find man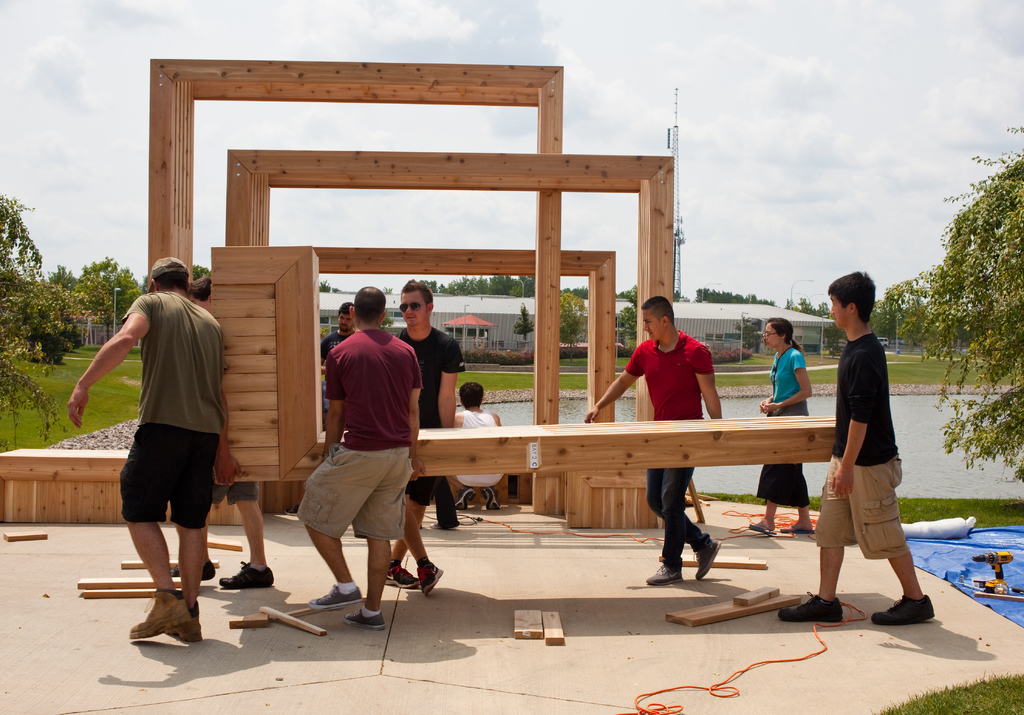
rect(317, 303, 356, 375)
